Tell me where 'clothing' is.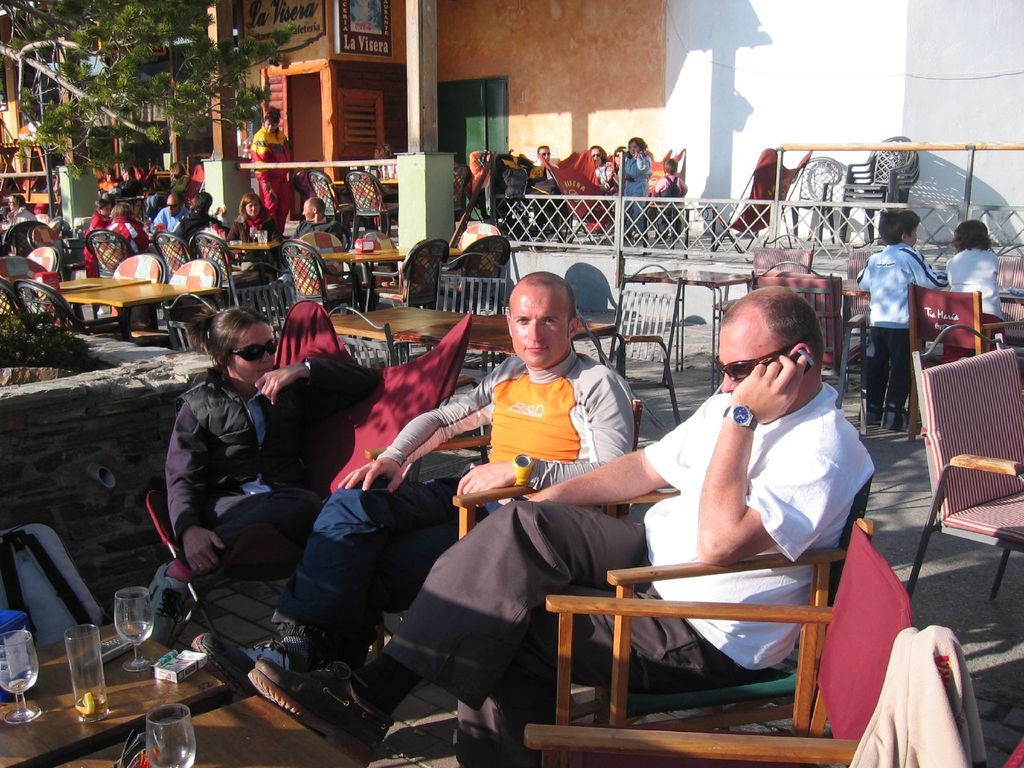
'clothing' is at locate(648, 170, 693, 237).
